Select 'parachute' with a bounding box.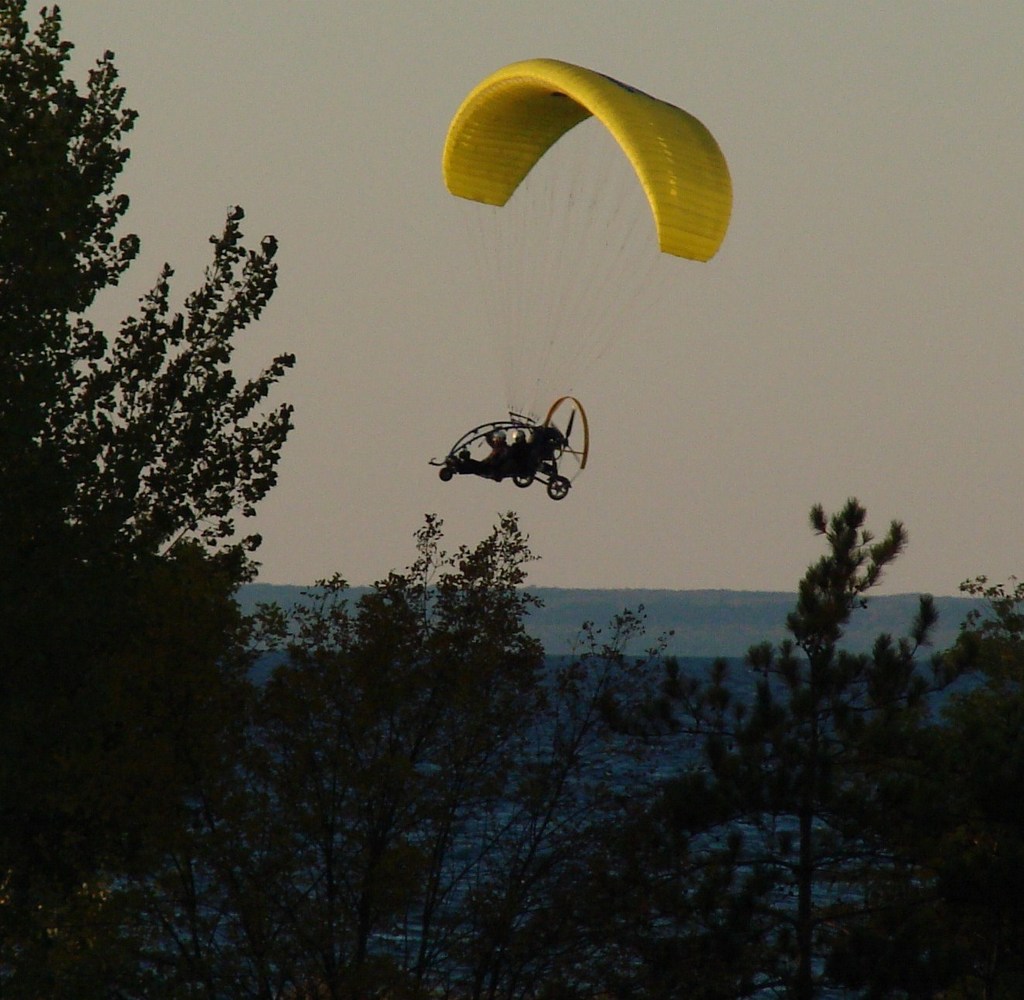
left=440, top=56, right=734, bottom=451.
